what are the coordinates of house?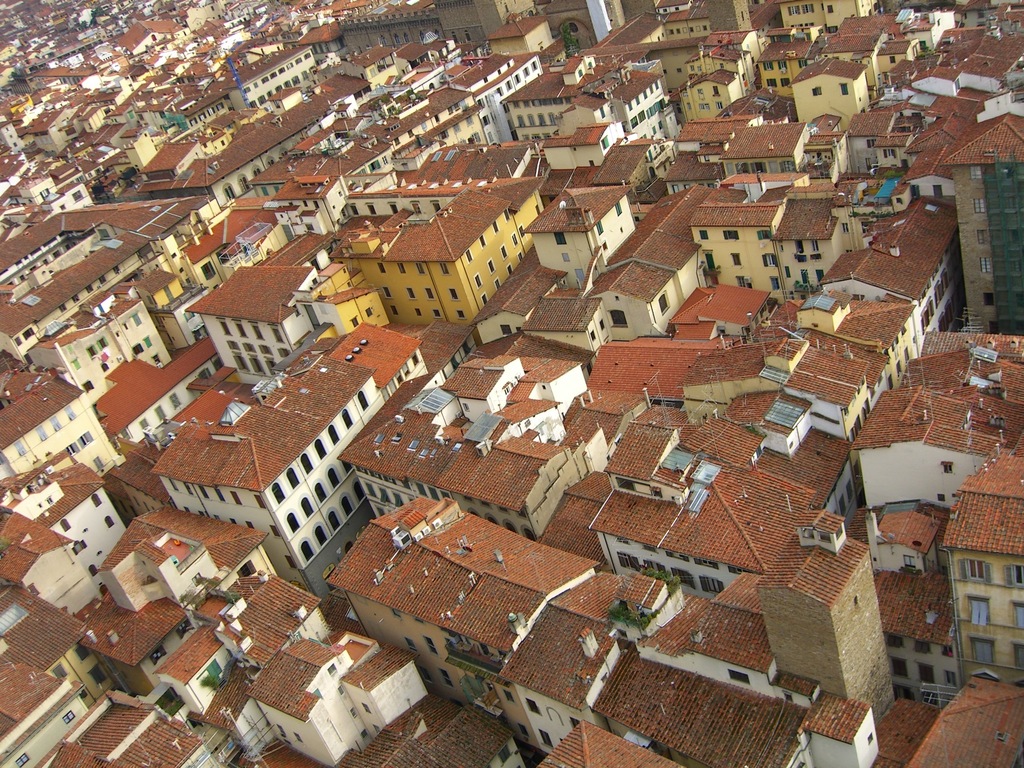
{"left": 875, "top": 177, "right": 968, "bottom": 318}.
